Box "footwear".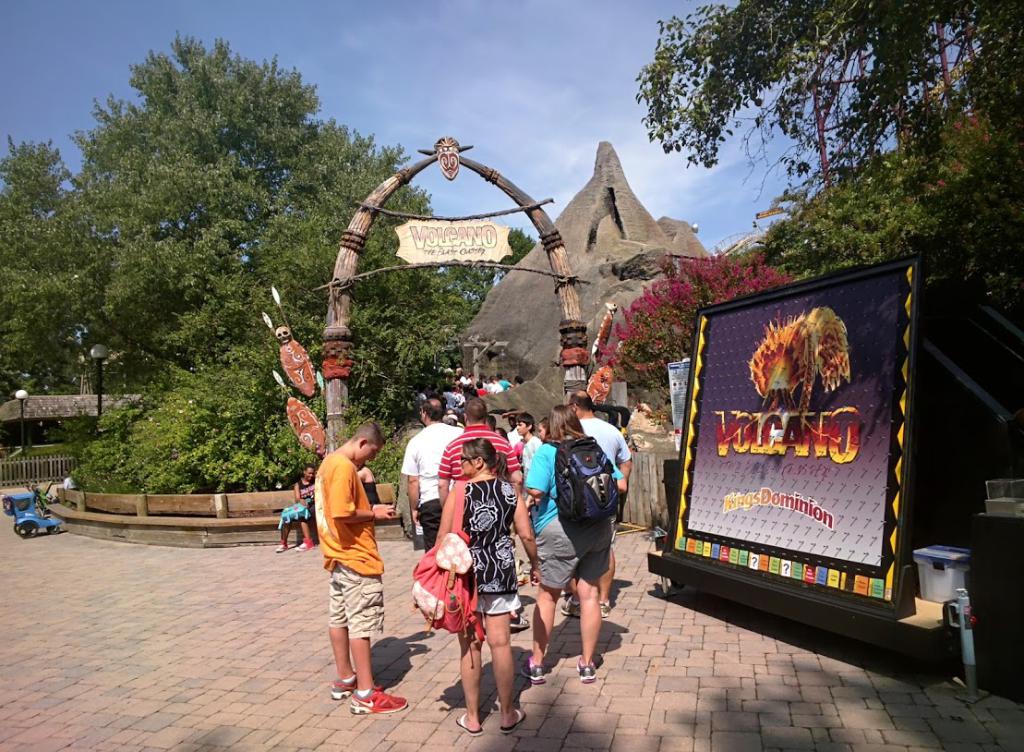
573 656 596 684.
